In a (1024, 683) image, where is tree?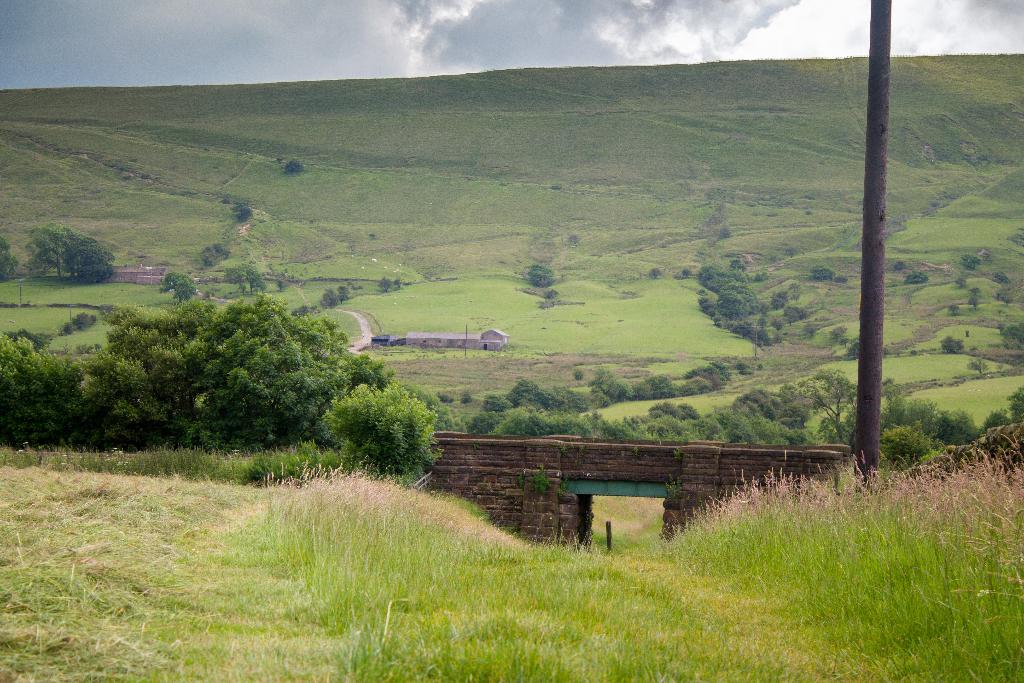
(810,264,833,285).
